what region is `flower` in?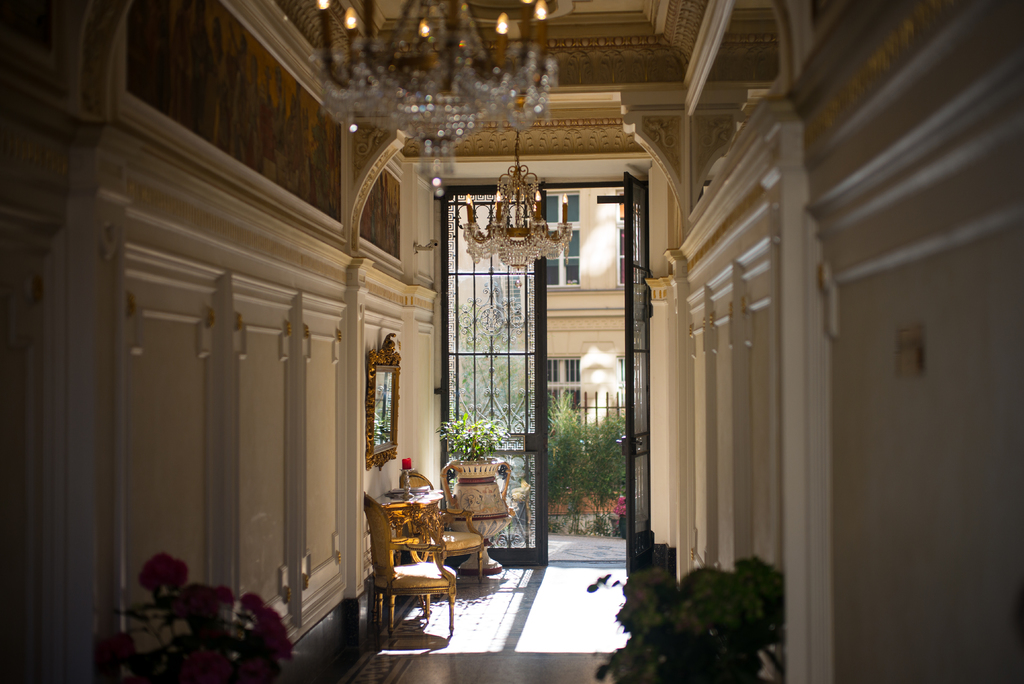
left=611, top=494, right=627, bottom=518.
